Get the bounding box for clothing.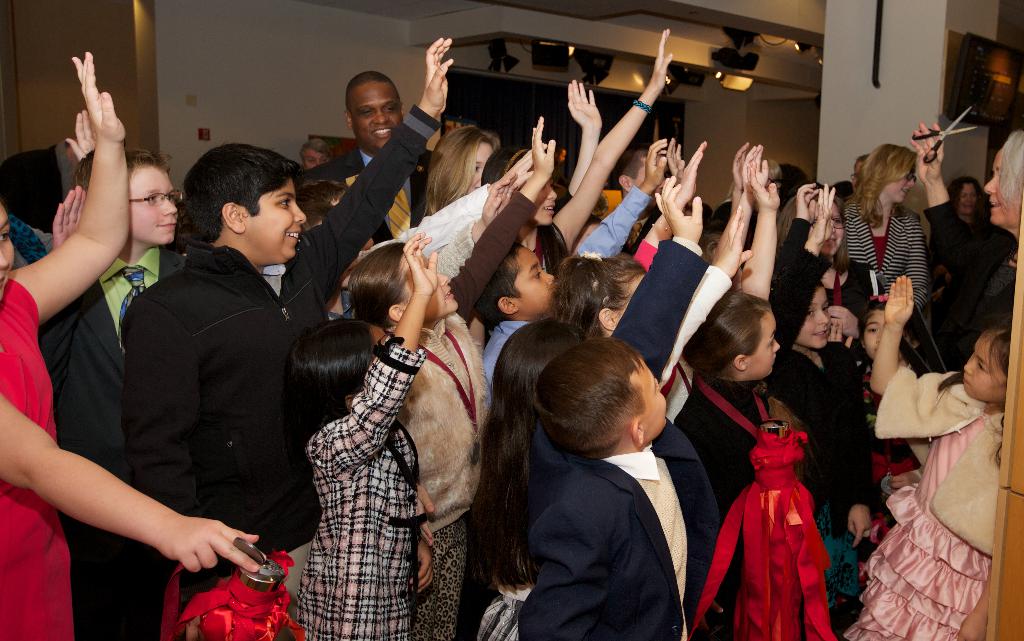
box=[117, 245, 325, 640].
